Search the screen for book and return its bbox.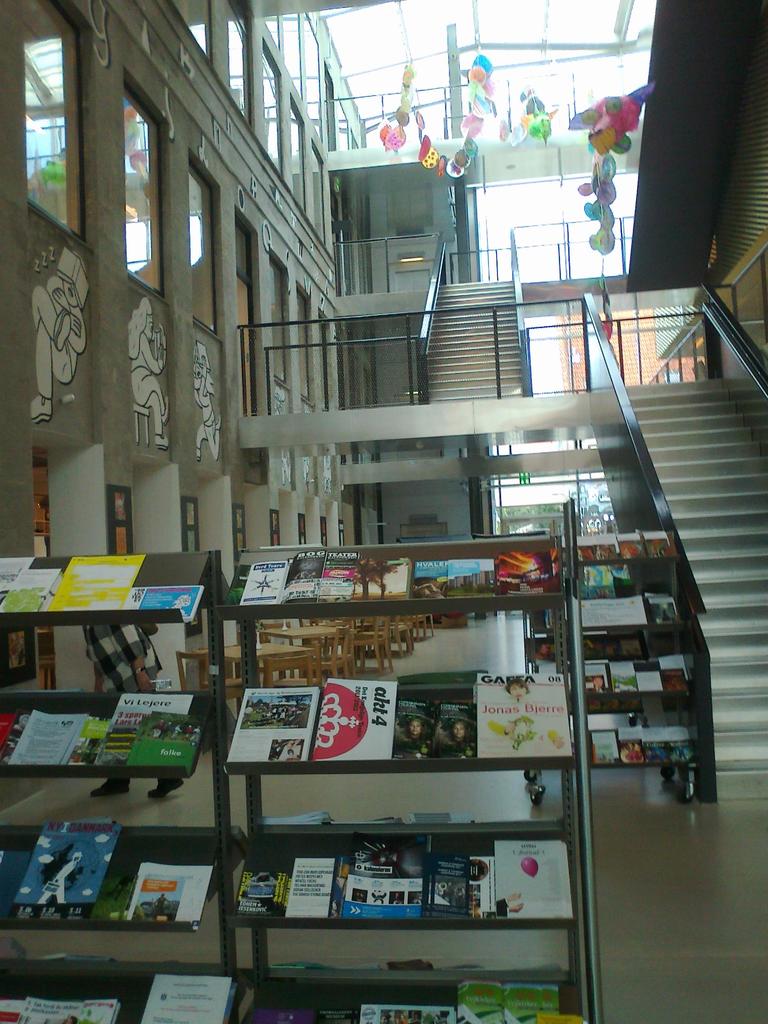
Found: locate(495, 838, 579, 921).
